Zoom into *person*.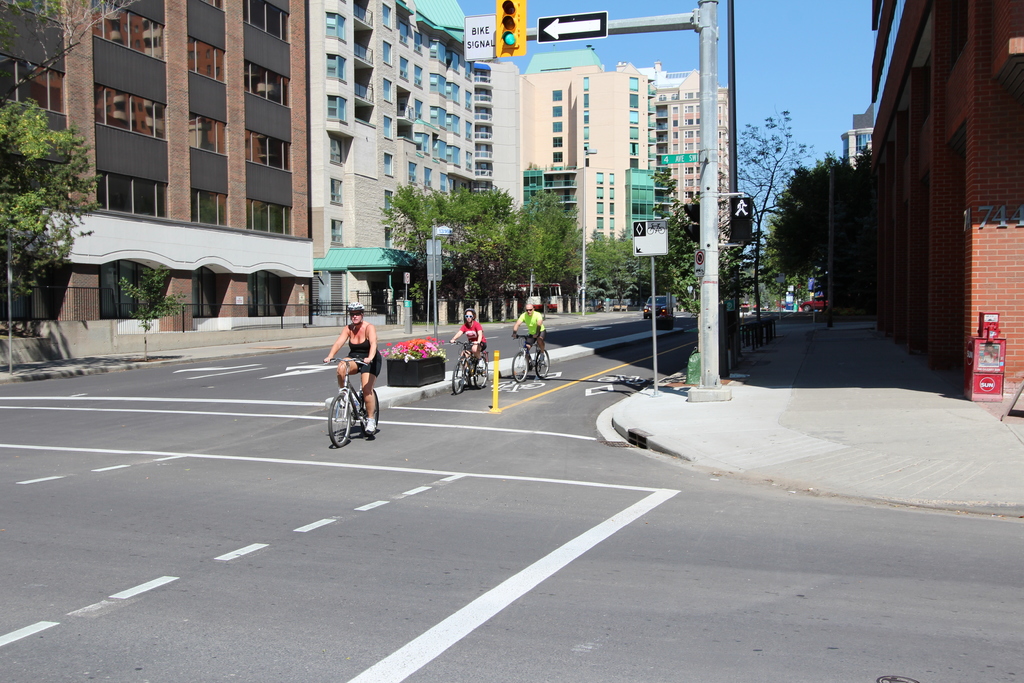
Zoom target: (left=450, top=308, right=488, bottom=375).
